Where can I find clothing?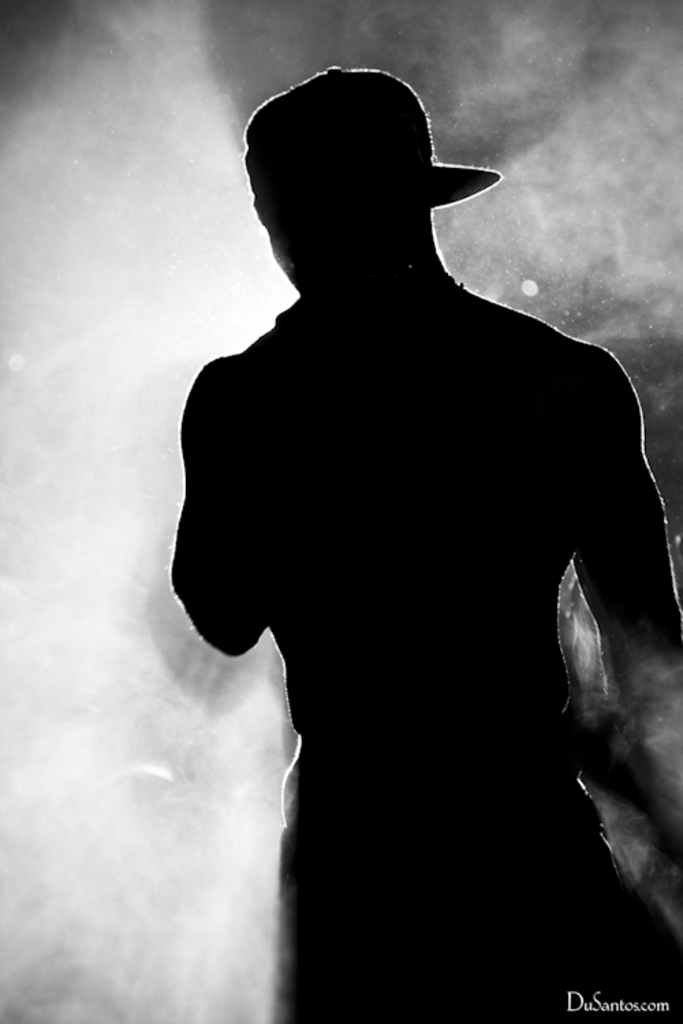
You can find it at select_region(138, 109, 657, 967).
